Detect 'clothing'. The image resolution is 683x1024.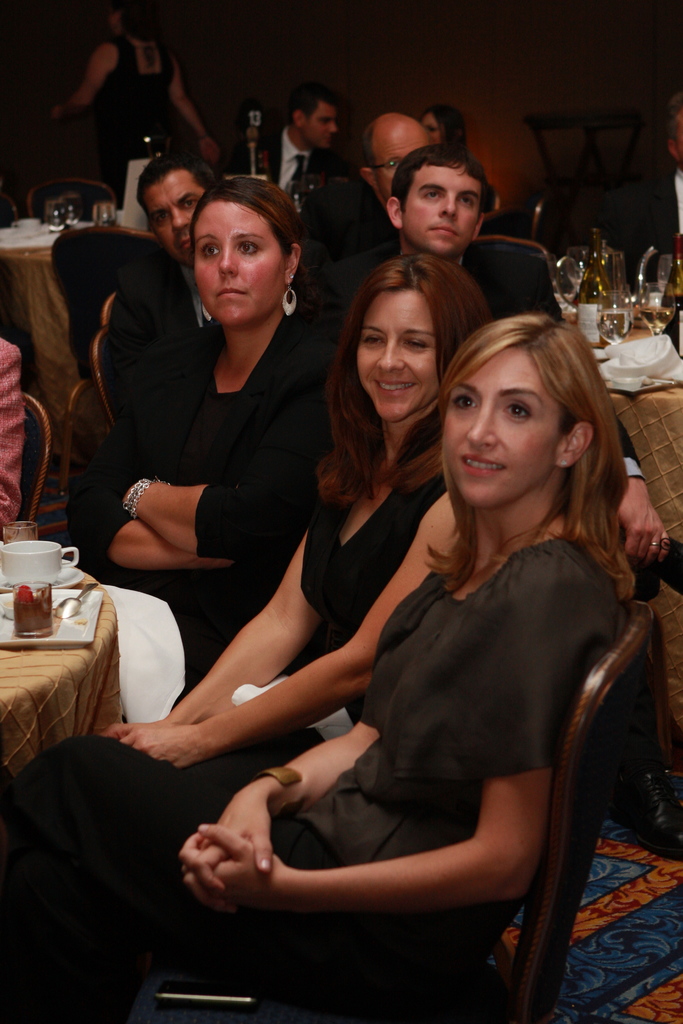
(1,333,17,531).
